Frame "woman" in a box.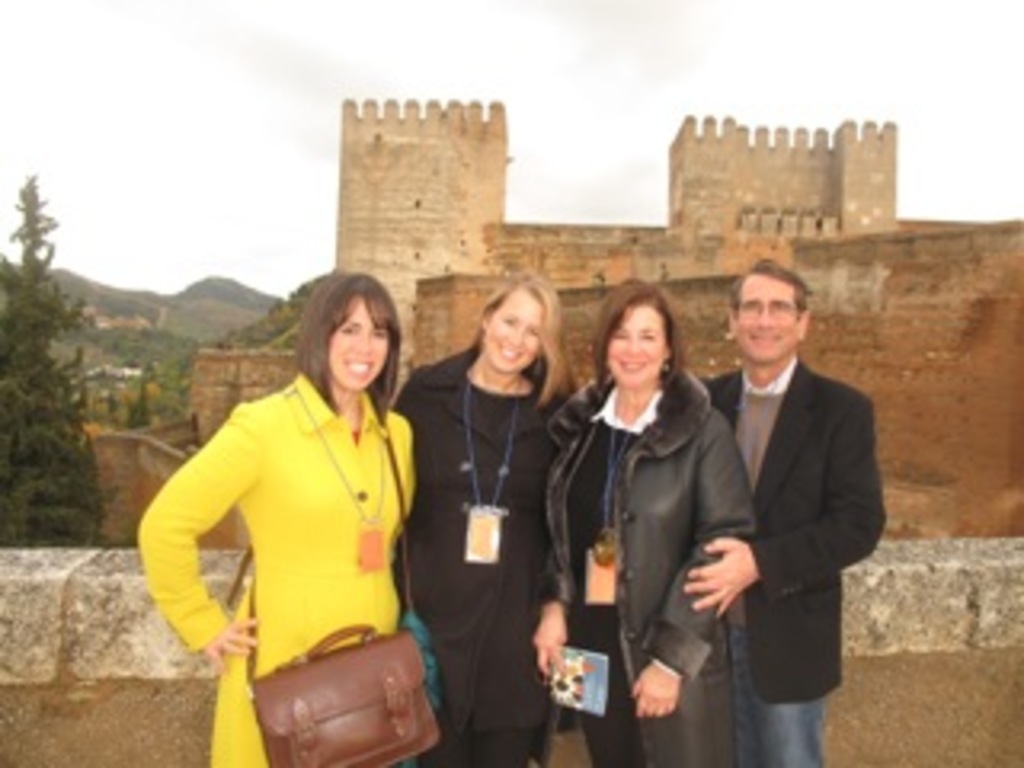
384,275,579,765.
